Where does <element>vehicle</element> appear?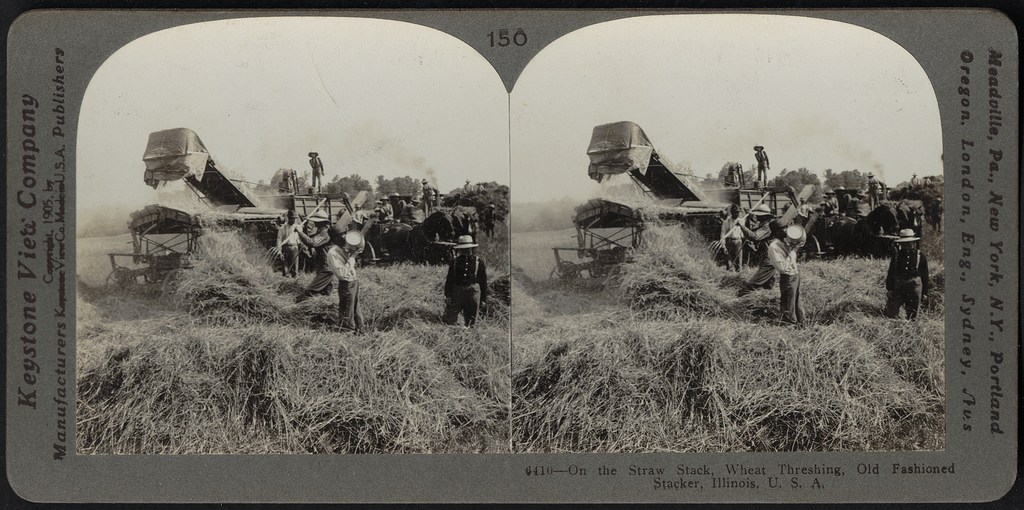
Appears at x1=554, y1=119, x2=819, y2=280.
